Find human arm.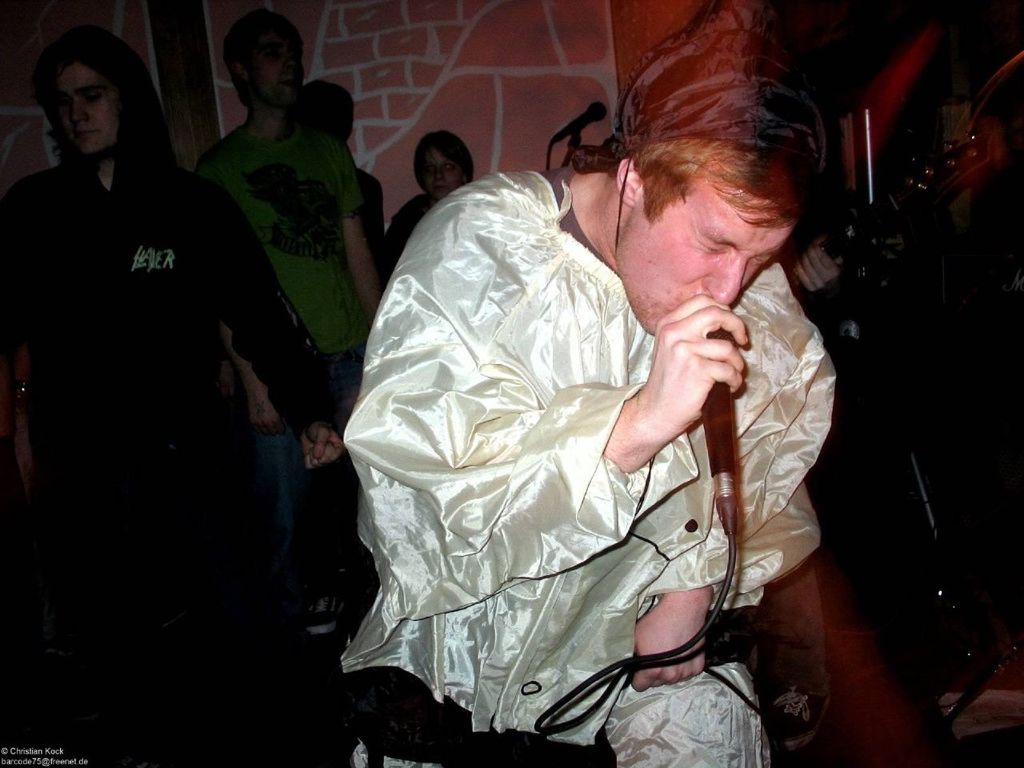
rect(341, 185, 759, 494).
